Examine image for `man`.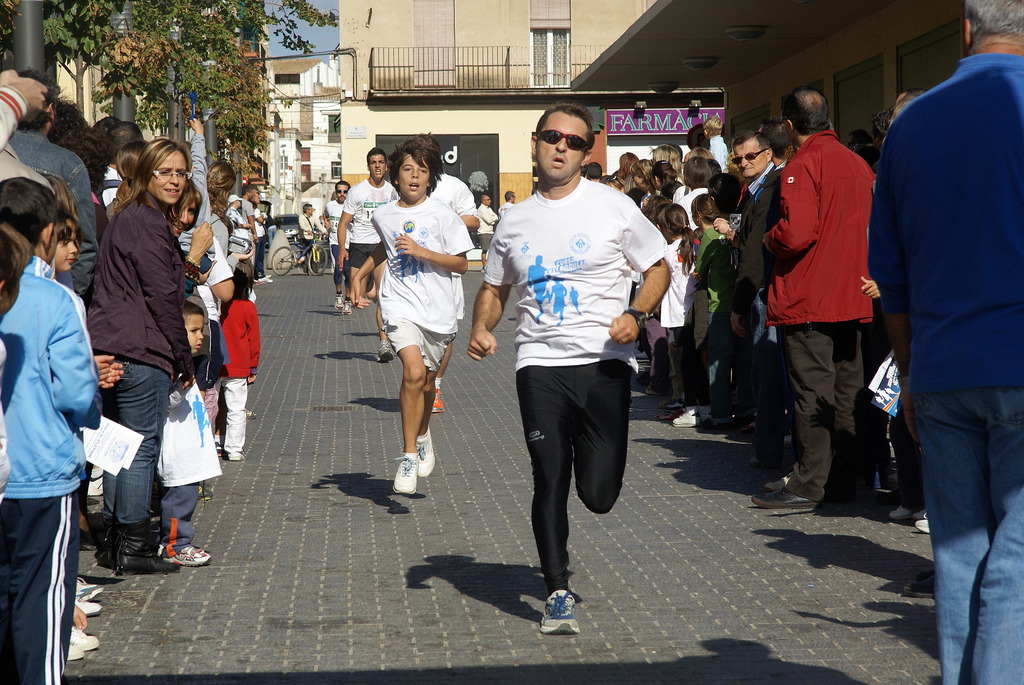
Examination result: 545, 275, 567, 326.
